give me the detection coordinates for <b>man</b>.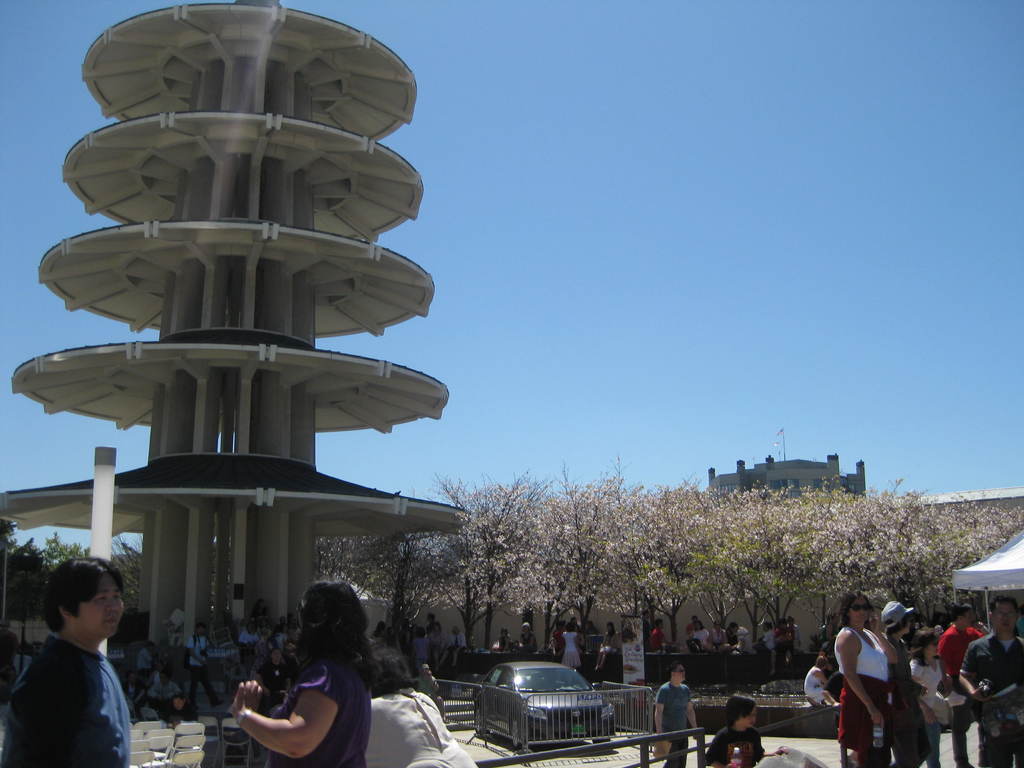
{"left": 145, "top": 671, "right": 182, "bottom": 709}.
